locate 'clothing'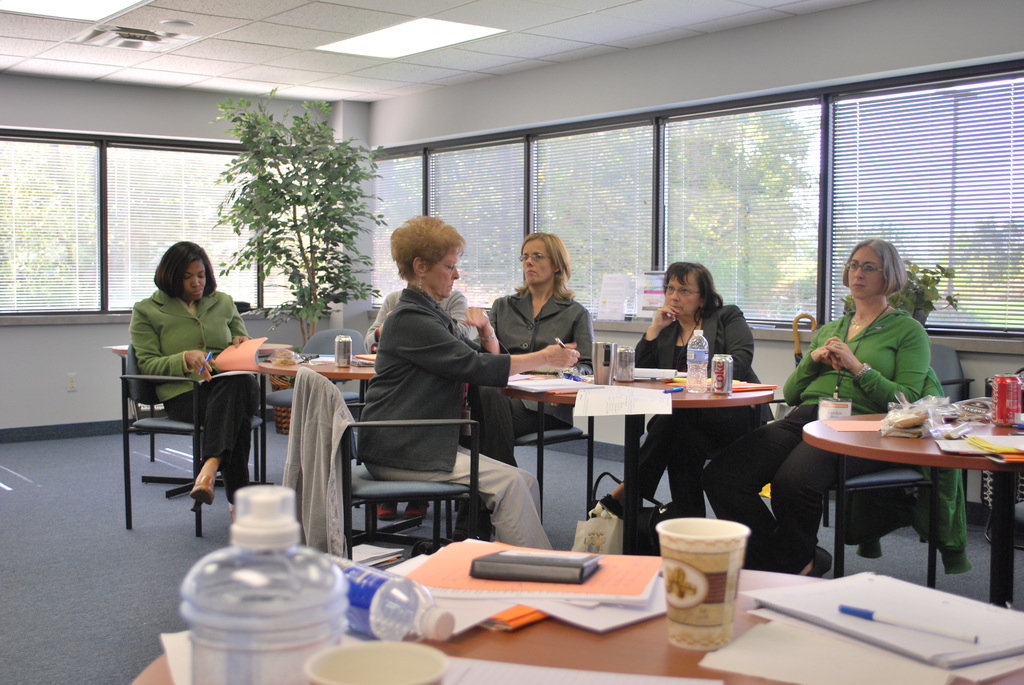
(351, 288, 569, 553)
